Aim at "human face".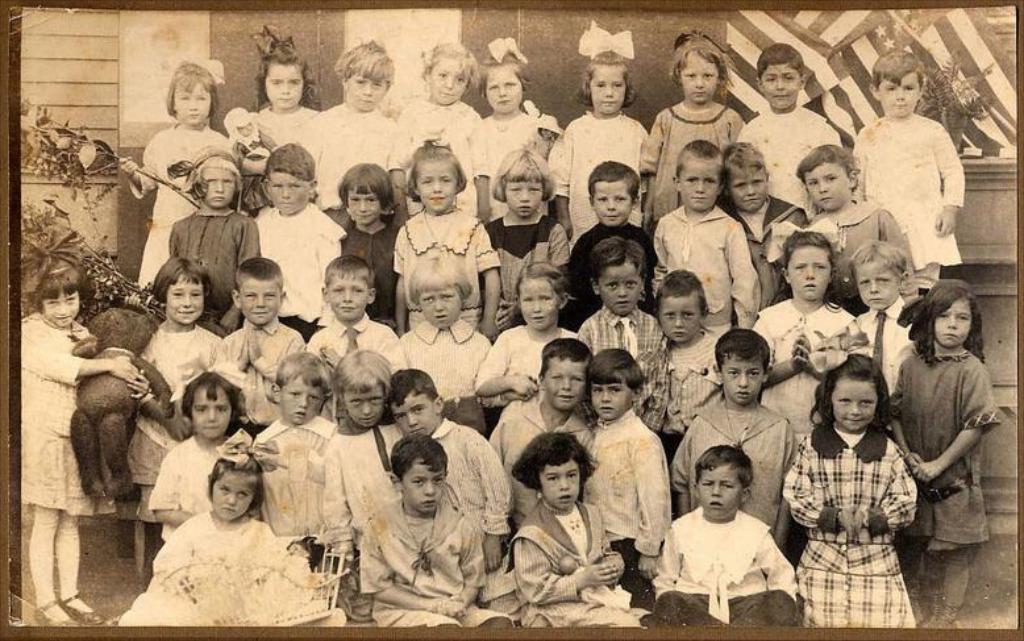
Aimed at (195,392,232,436).
